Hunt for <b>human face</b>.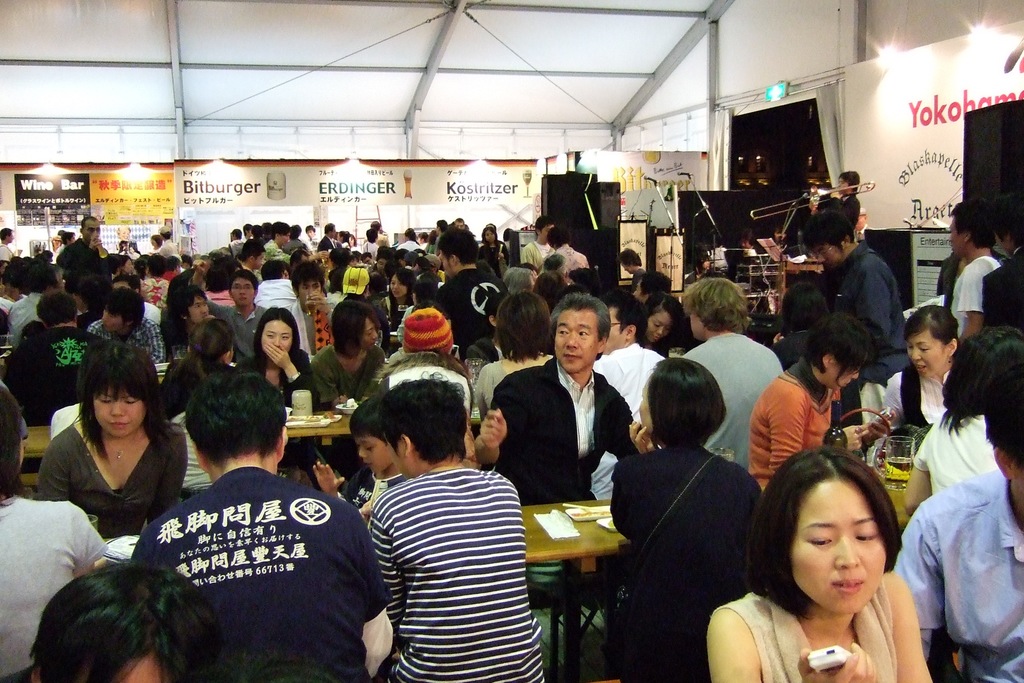
Hunted down at box(836, 177, 851, 195).
